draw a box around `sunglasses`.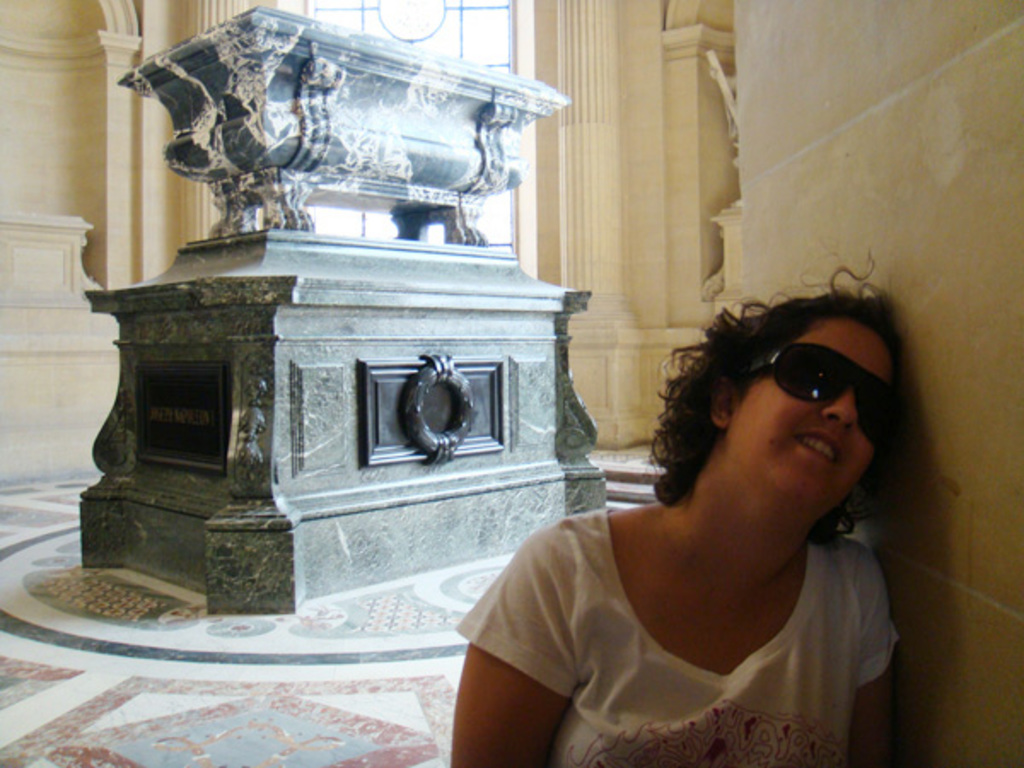
(748,341,898,442).
